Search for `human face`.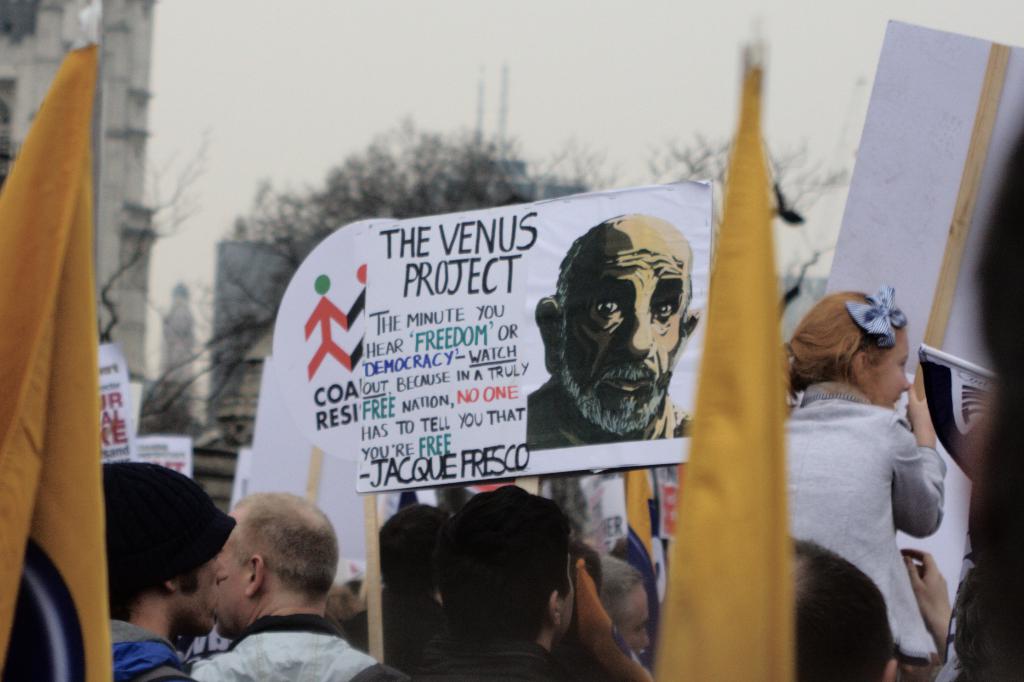
Found at pyautogui.locateOnScreen(189, 548, 230, 633).
